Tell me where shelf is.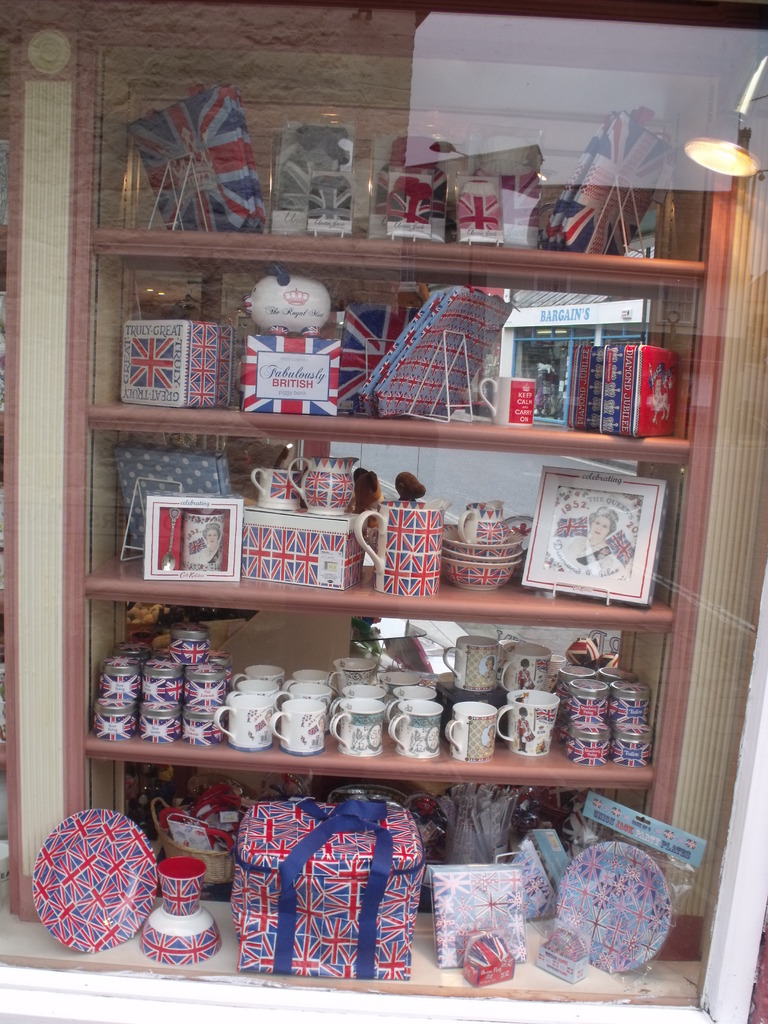
shelf is at (left=0, top=3, right=767, bottom=929).
